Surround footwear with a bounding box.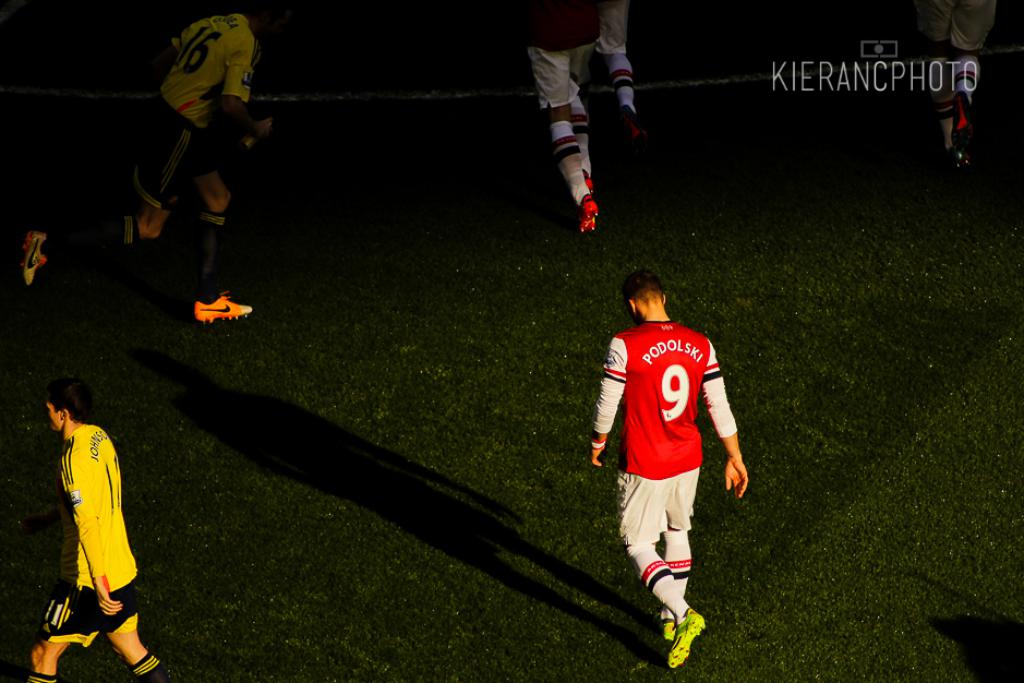
(x1=652, y1=622, x2=676, y2=648).
